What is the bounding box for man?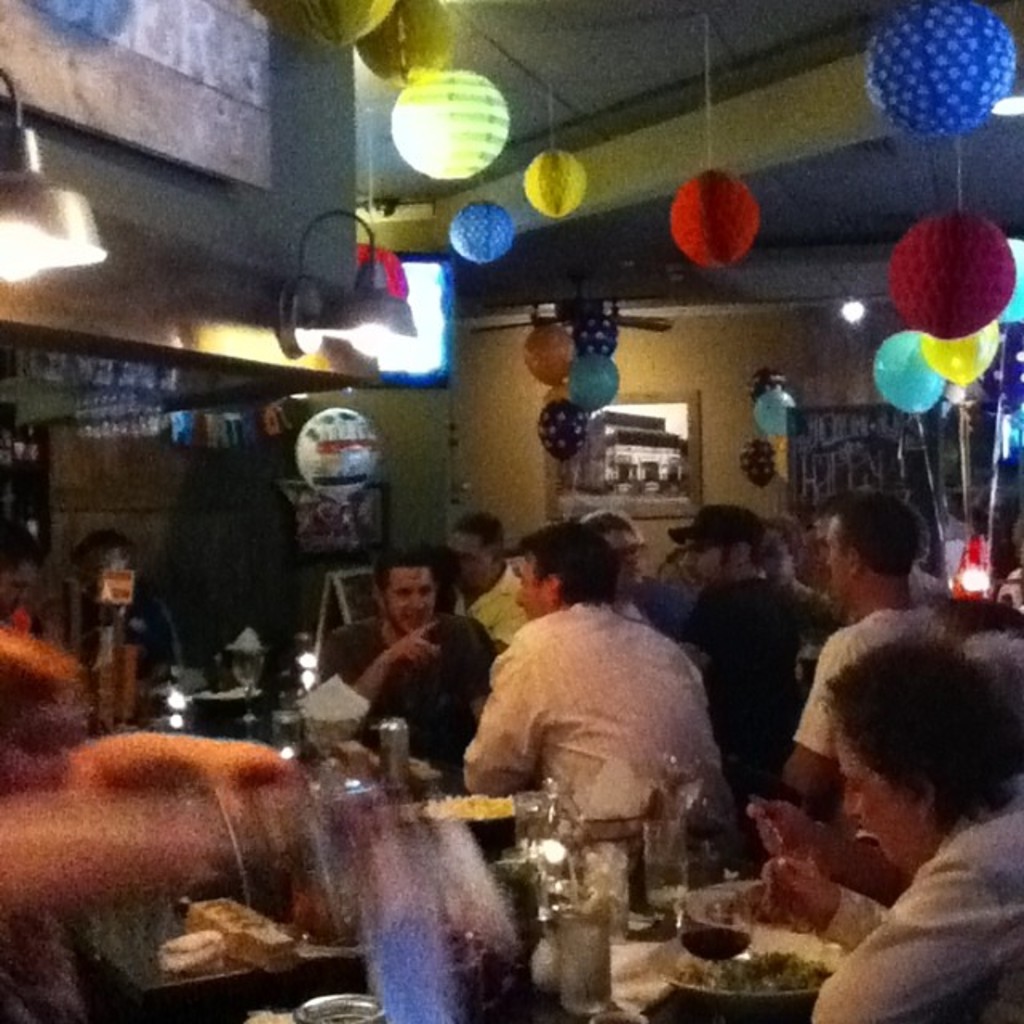
BBox(437, 534, 760, 918).
